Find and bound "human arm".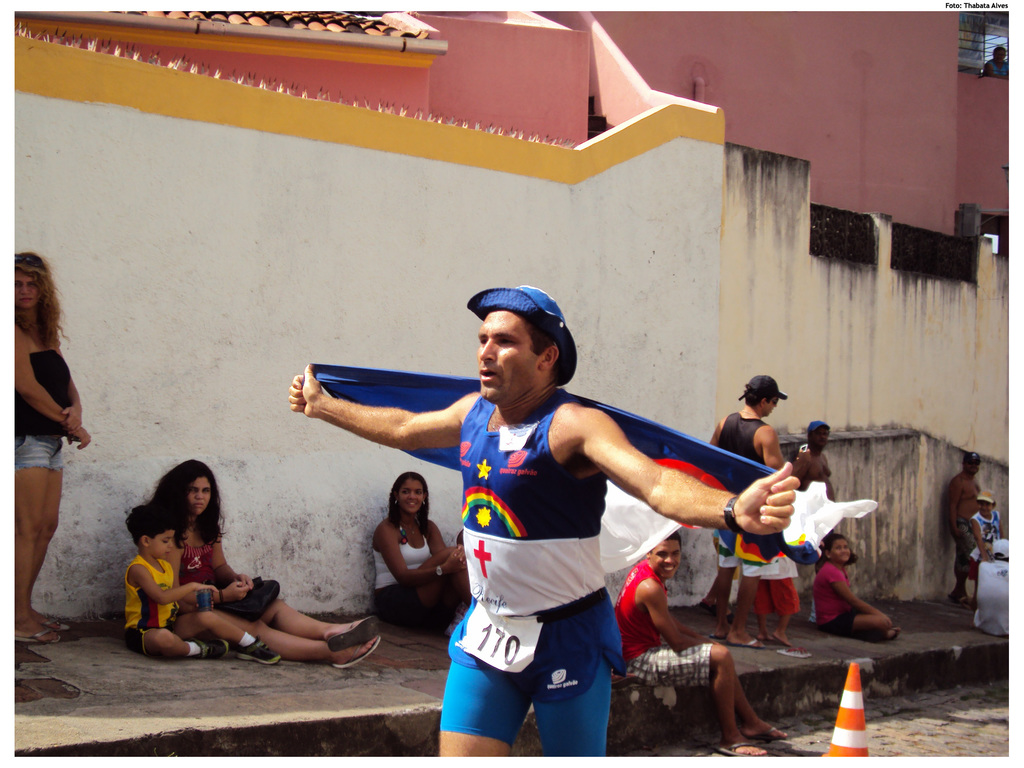
Bound: bbox=[214, 529, 258, 585].
